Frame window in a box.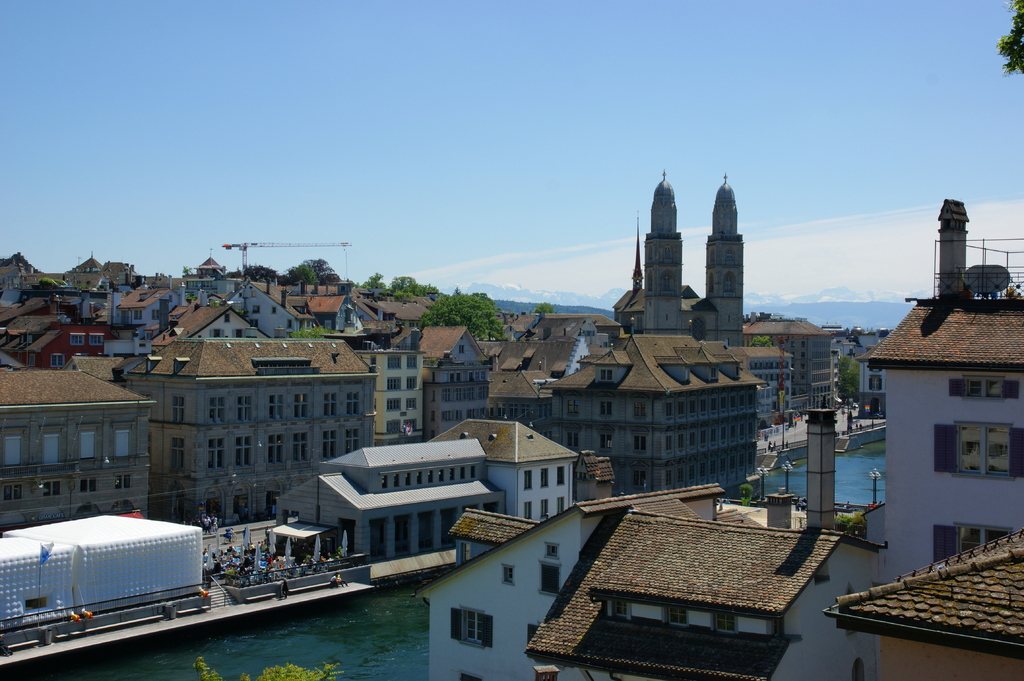
<bbox>50, 354, 68, 369</bbox>.
